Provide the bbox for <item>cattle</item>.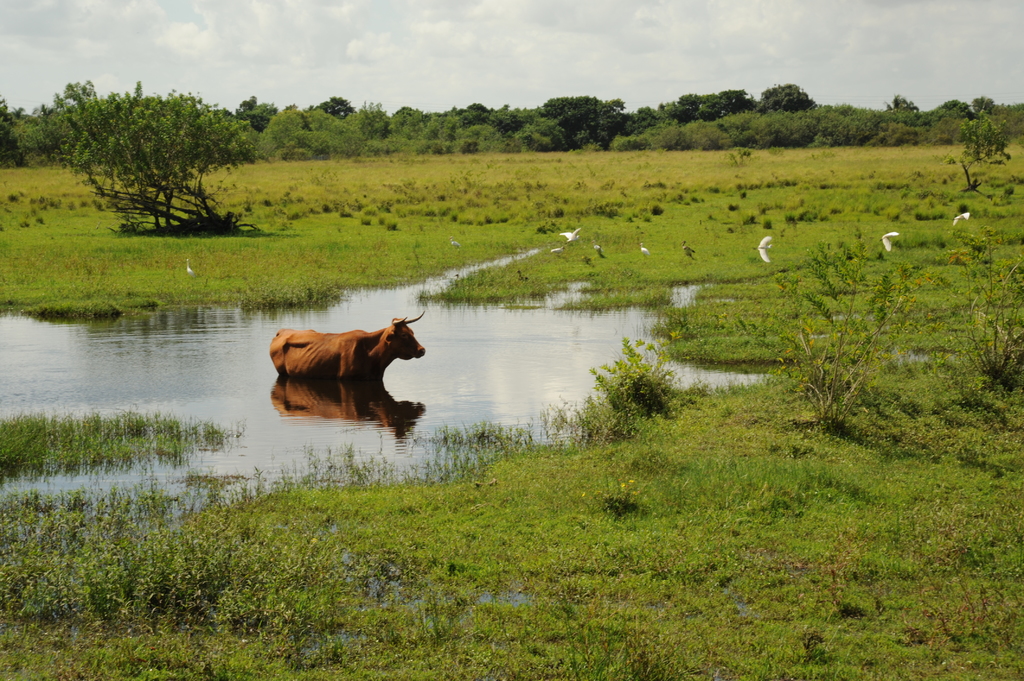
[268,305,428,382].
